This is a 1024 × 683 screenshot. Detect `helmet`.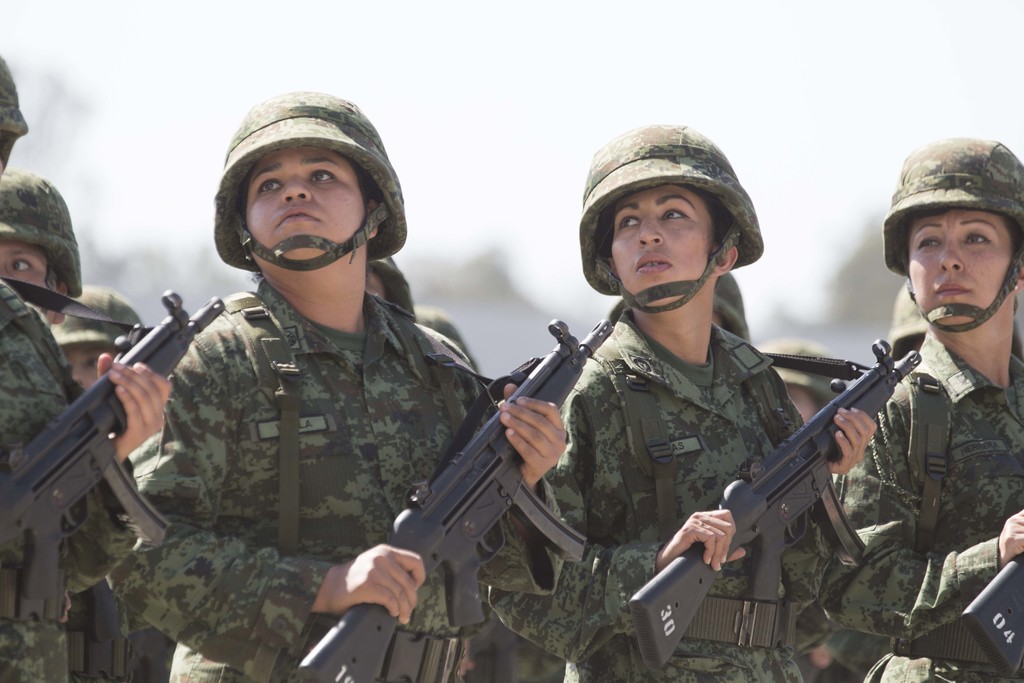
(579,121,768,317).
